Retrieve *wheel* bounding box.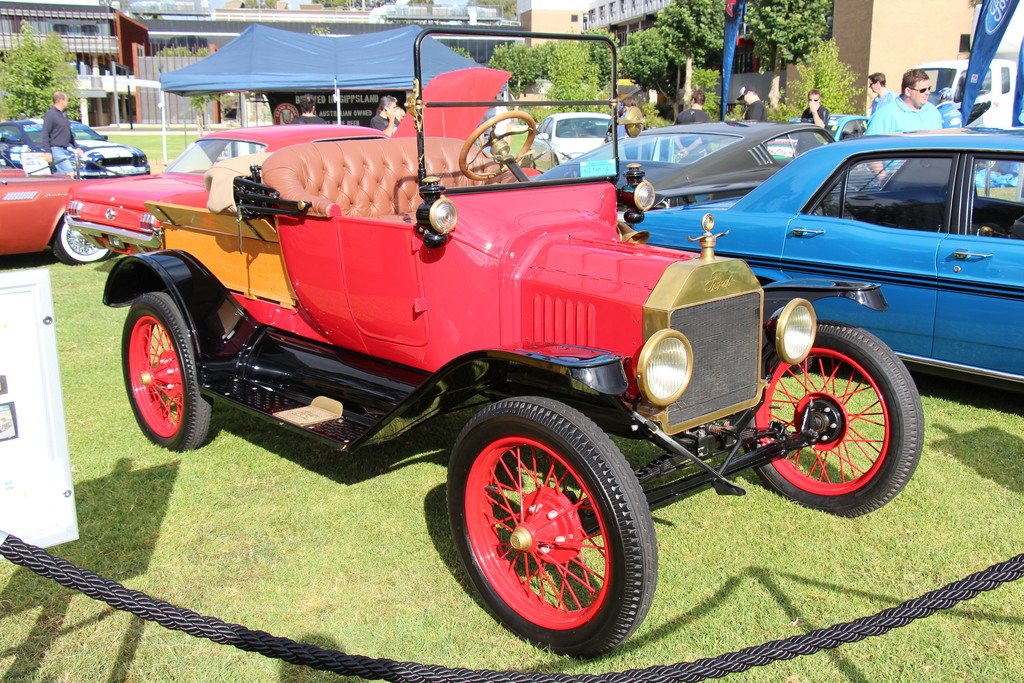
Bounding box: <bbox>755, 336, 909, 511</bbox>.
